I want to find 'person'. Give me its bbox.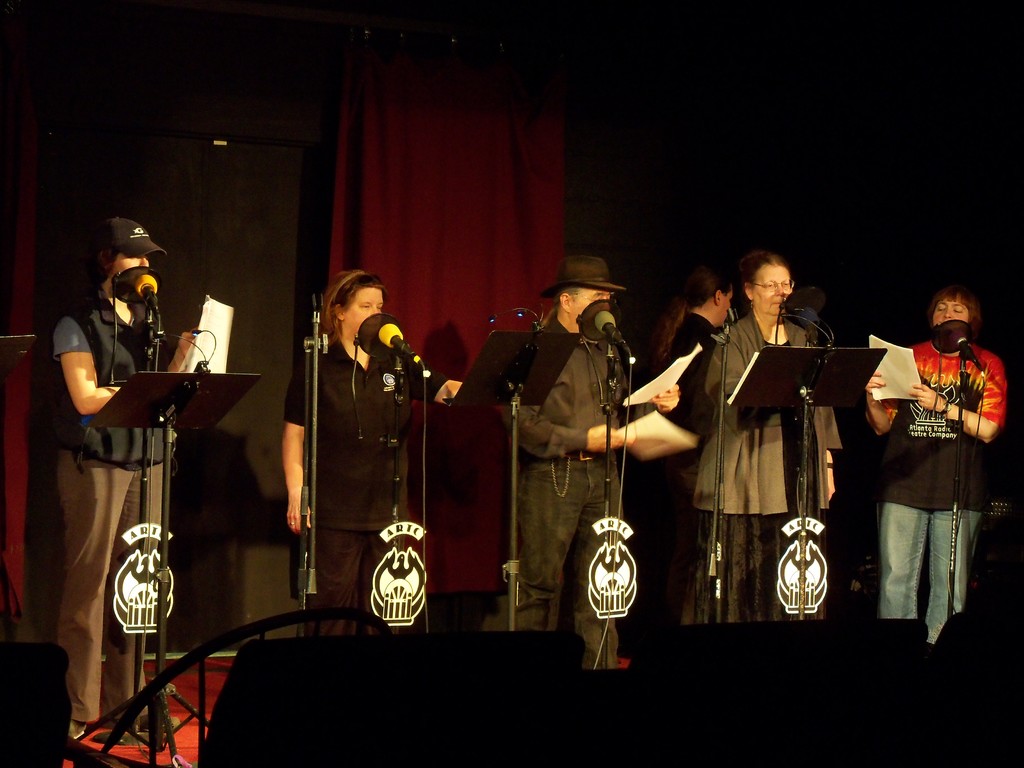
(281,268,460,639).
